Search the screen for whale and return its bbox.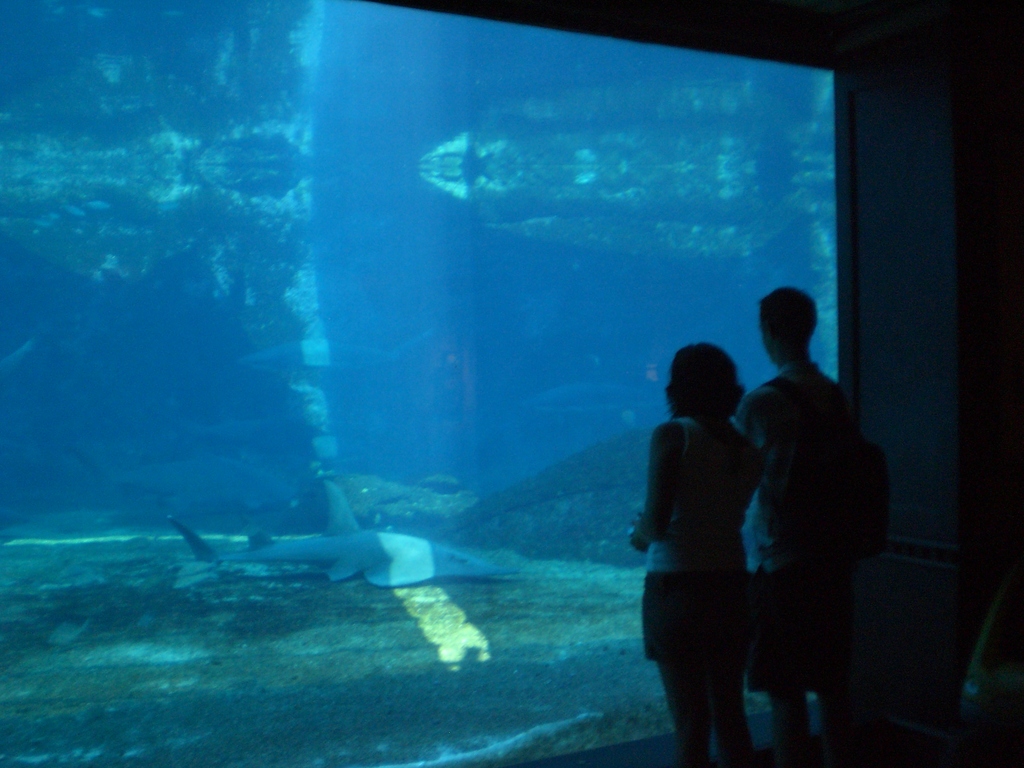
Found: 173, 477, 515, 593.
